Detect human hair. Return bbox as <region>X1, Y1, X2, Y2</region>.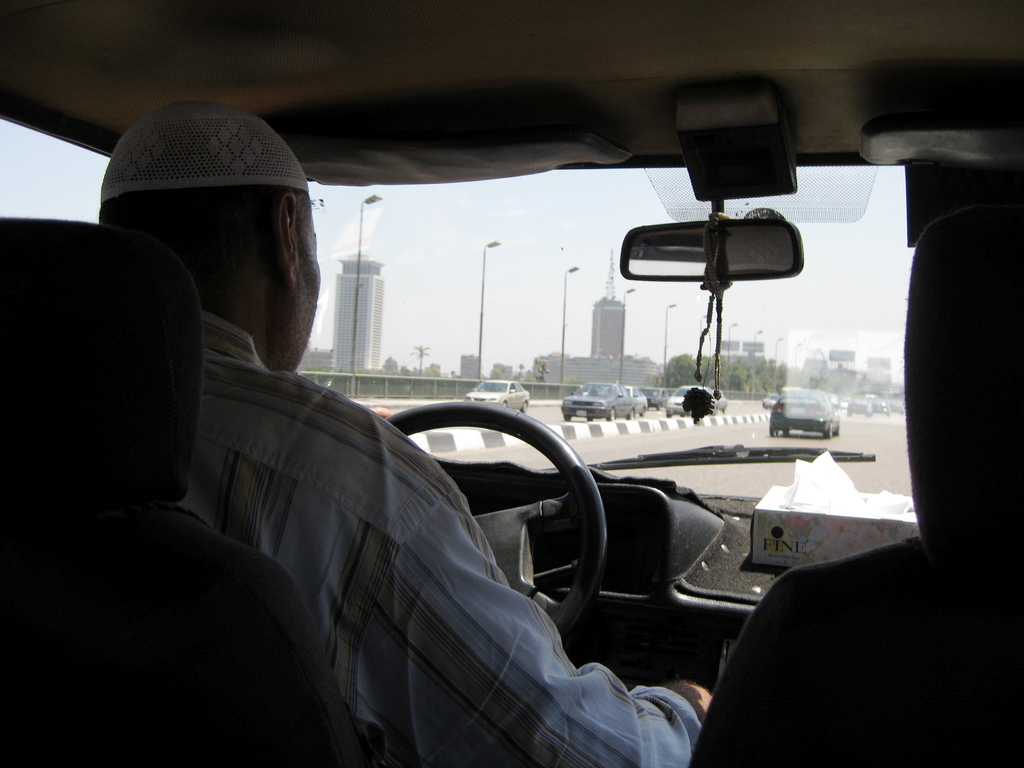
<region>92, 185, 316, 268</region>.
